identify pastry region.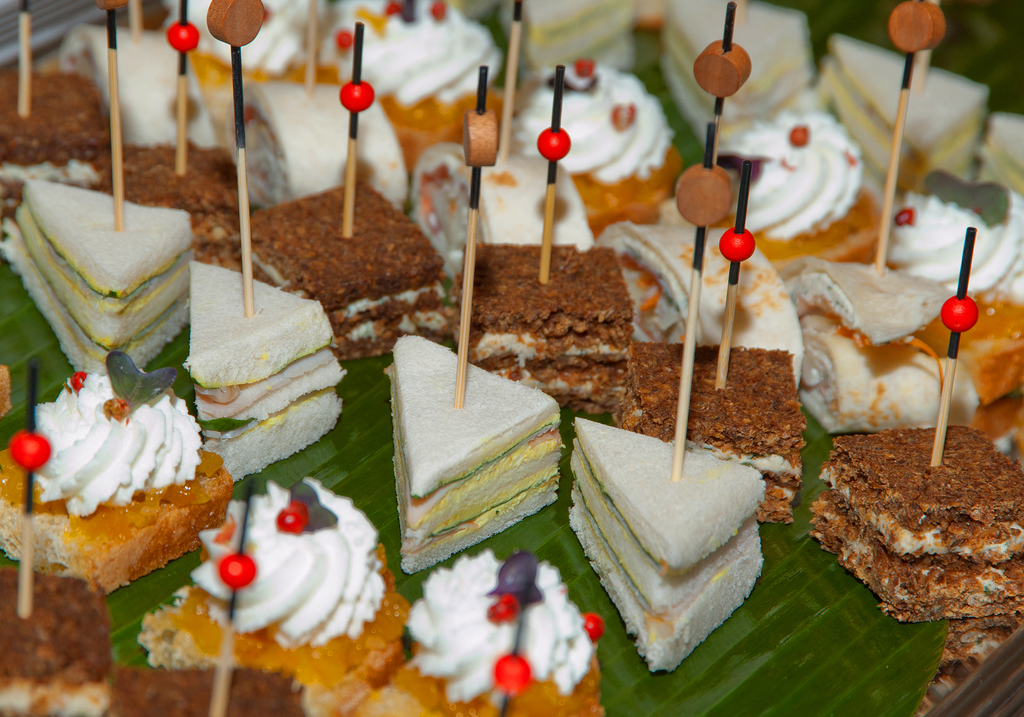
Region: 822:29:986:211.
